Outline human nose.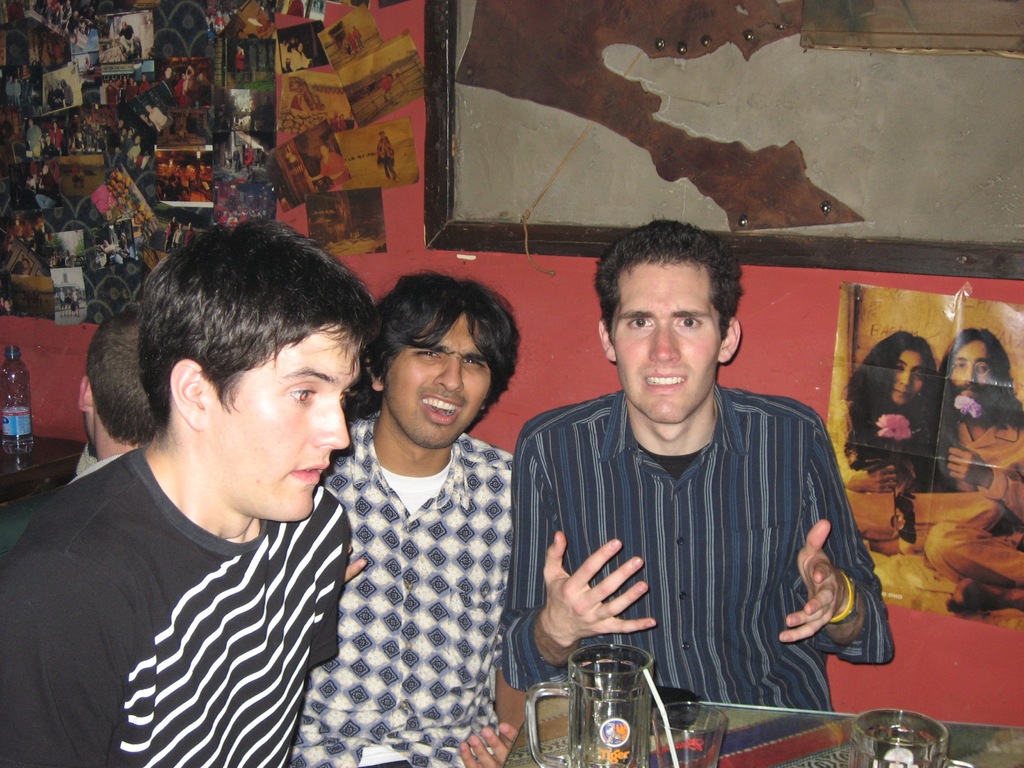
Outline: box=[648, 317, 685, 364].
